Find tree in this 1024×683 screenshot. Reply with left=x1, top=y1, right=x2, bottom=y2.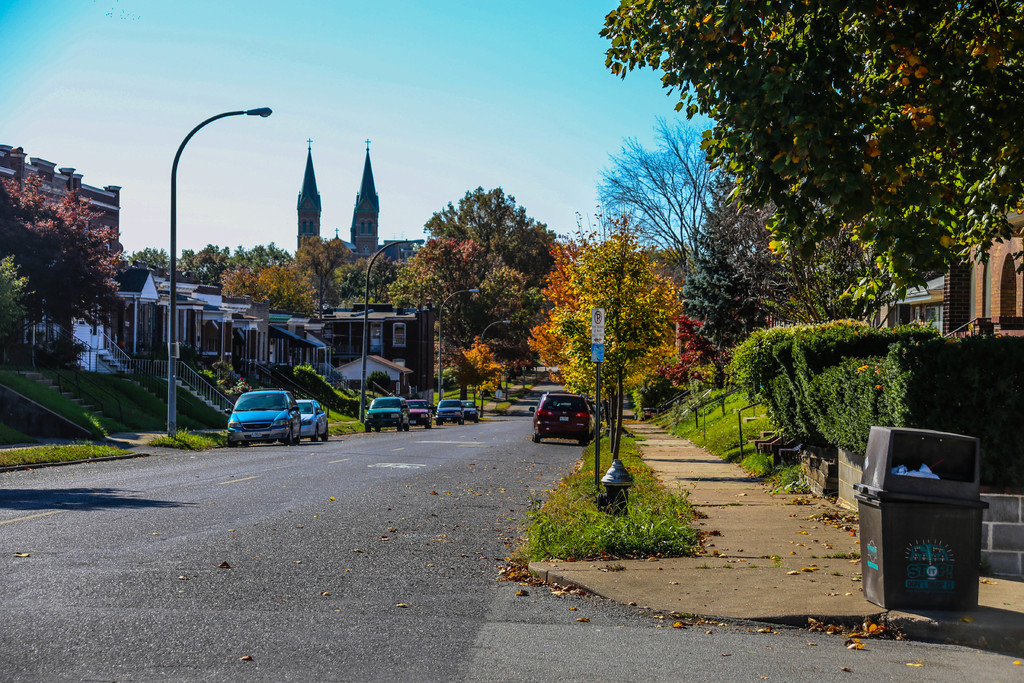
left=691, top=154, right=922, bottom=334.
